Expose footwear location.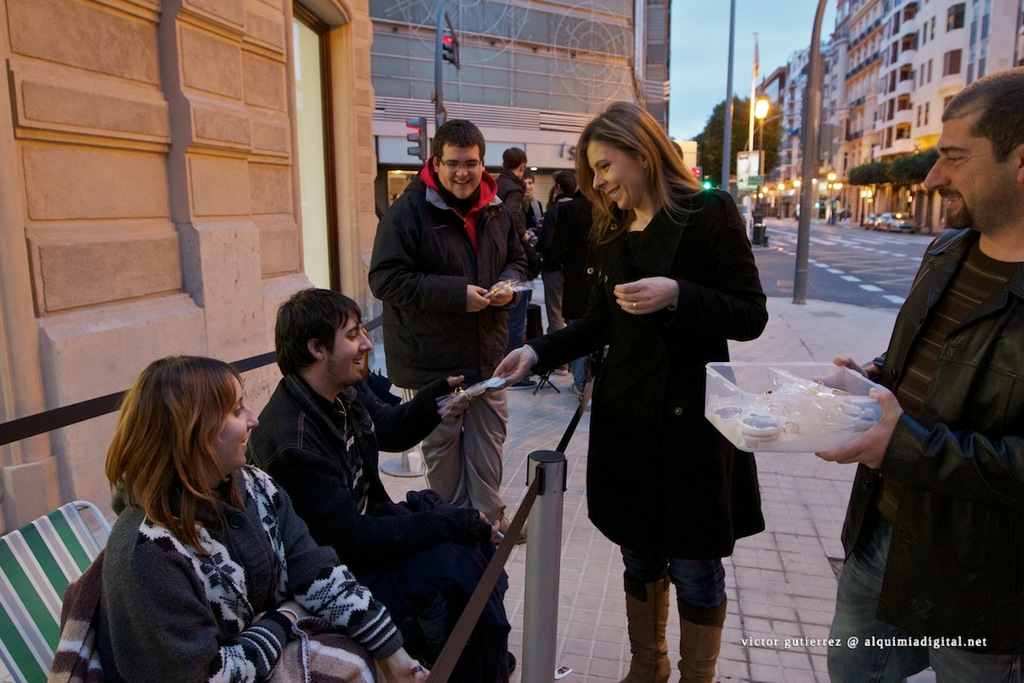
Exposed at (x1=554, y1=366, x2=566, y2=376).
